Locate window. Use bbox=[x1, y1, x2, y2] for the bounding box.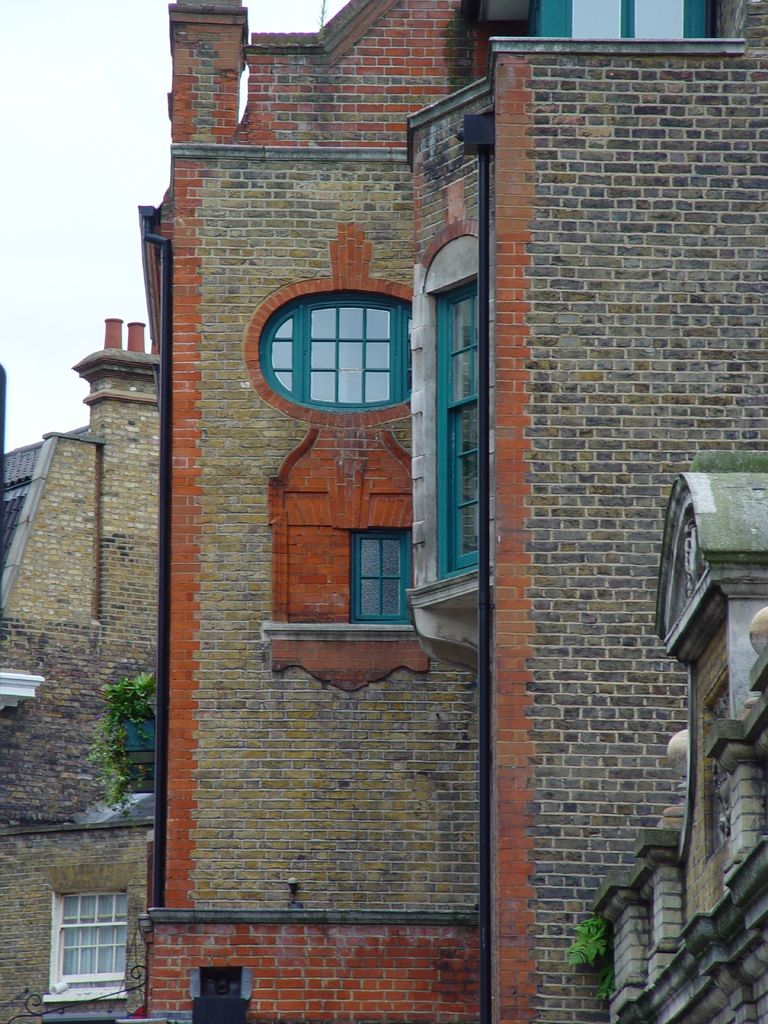
bbox=[261, 285, 410, 415].
